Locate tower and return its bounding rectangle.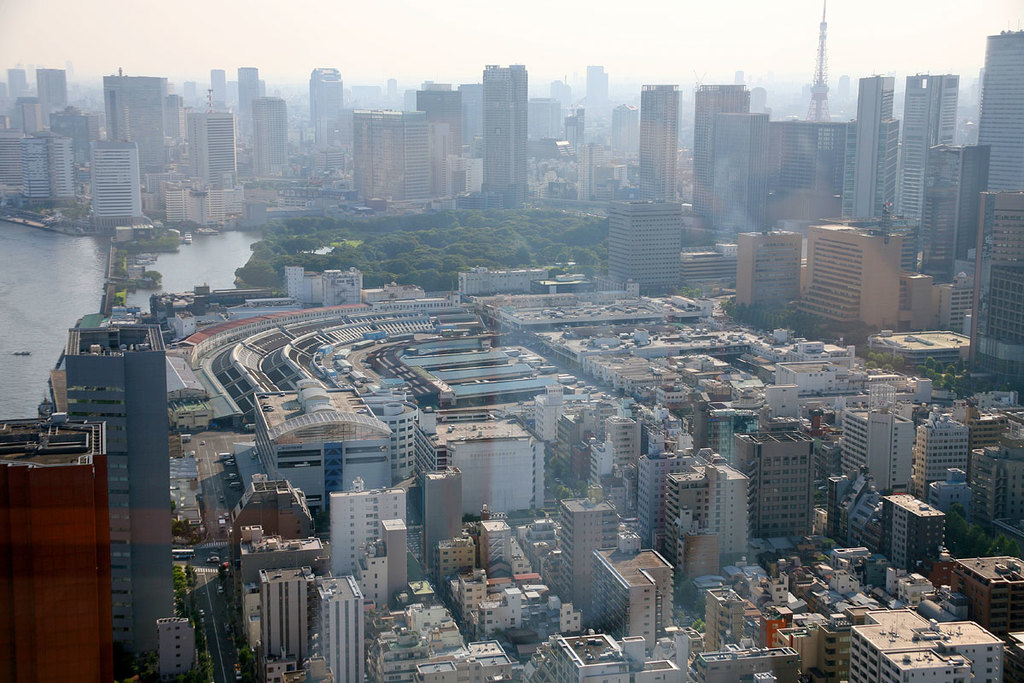
Rect(809, 5, 830, 120).
